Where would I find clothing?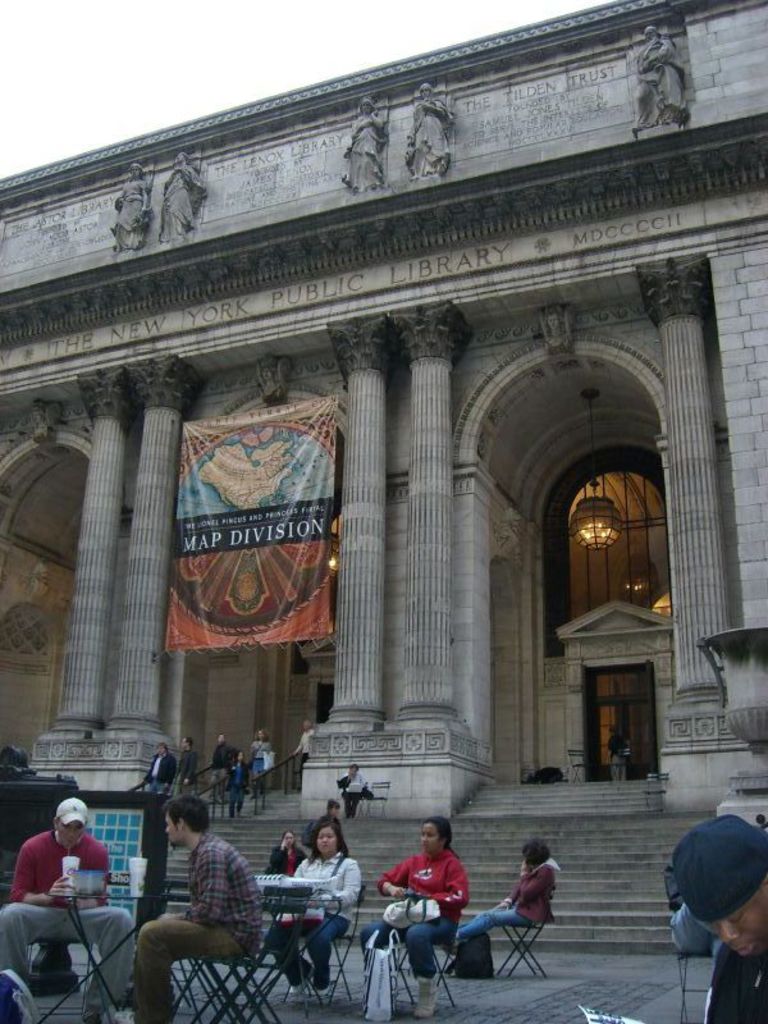
At {"left": 268, "top": 849, "right": 358, "bottom": 996}.
